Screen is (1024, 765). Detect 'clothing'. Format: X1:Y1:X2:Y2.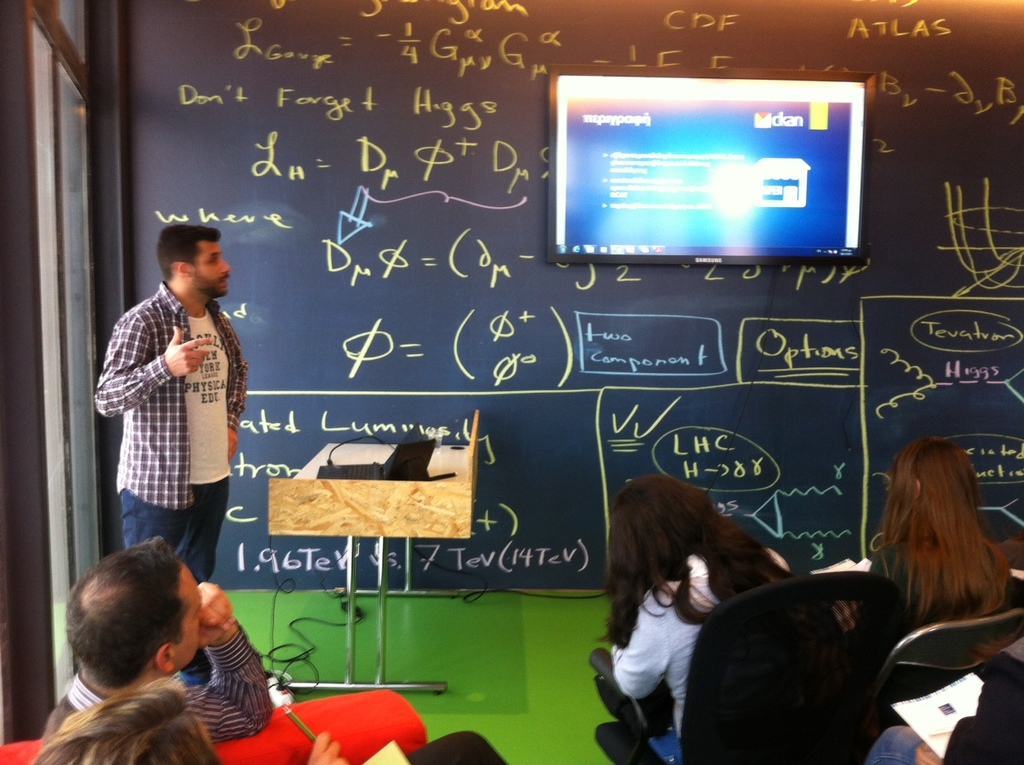
611:554:783:752.
